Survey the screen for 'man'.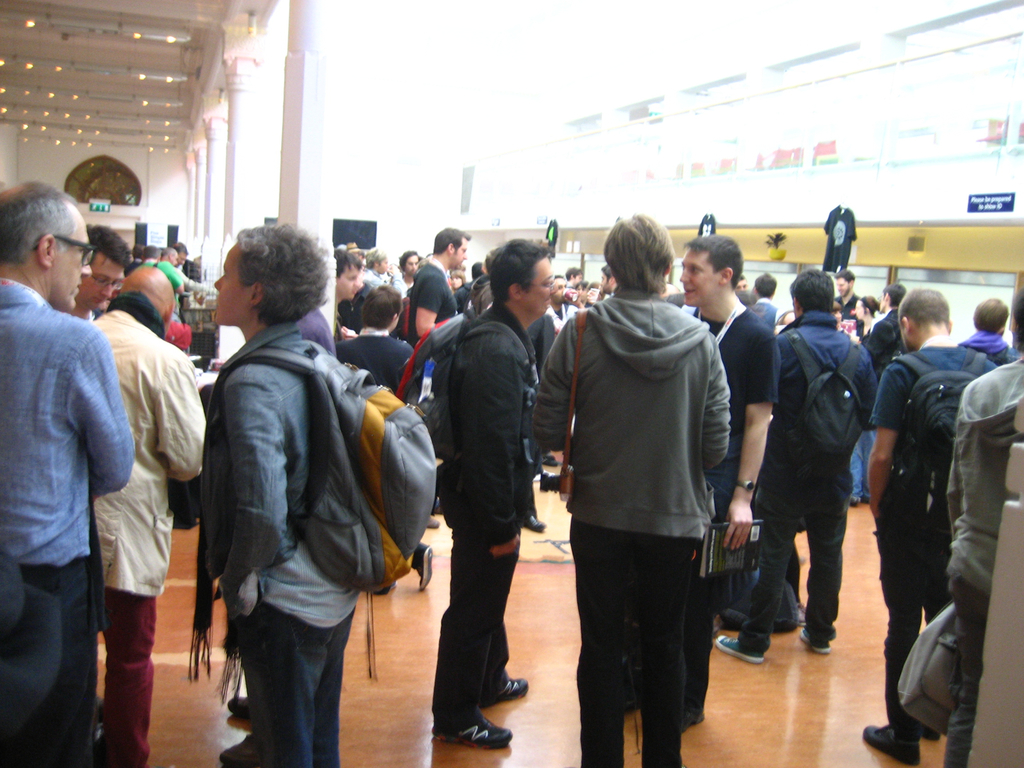
Survey found: [872,285,982,767].
